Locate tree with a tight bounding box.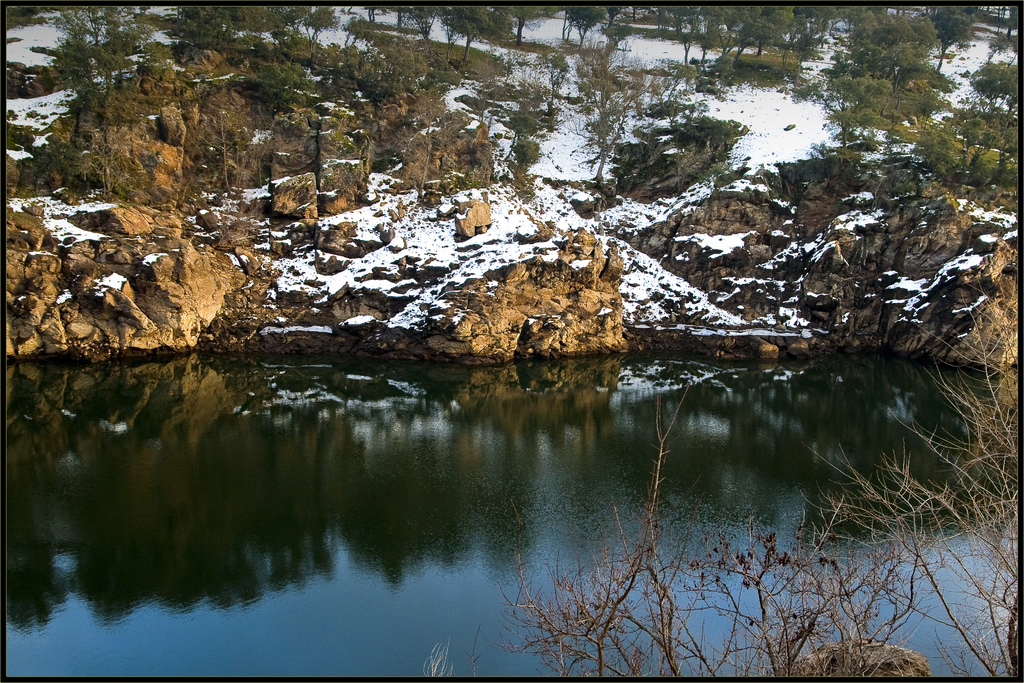
x1=936 y1=4 x2=973 y2=68.
